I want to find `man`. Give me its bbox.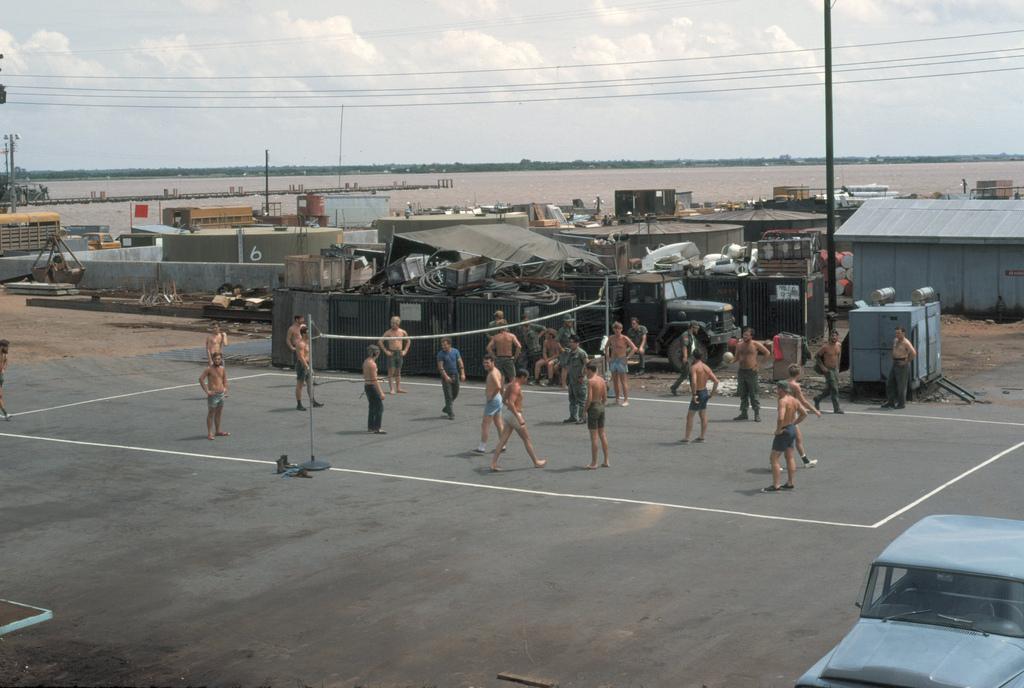
(x1=732, y1=329, x2=772, y2=423).
